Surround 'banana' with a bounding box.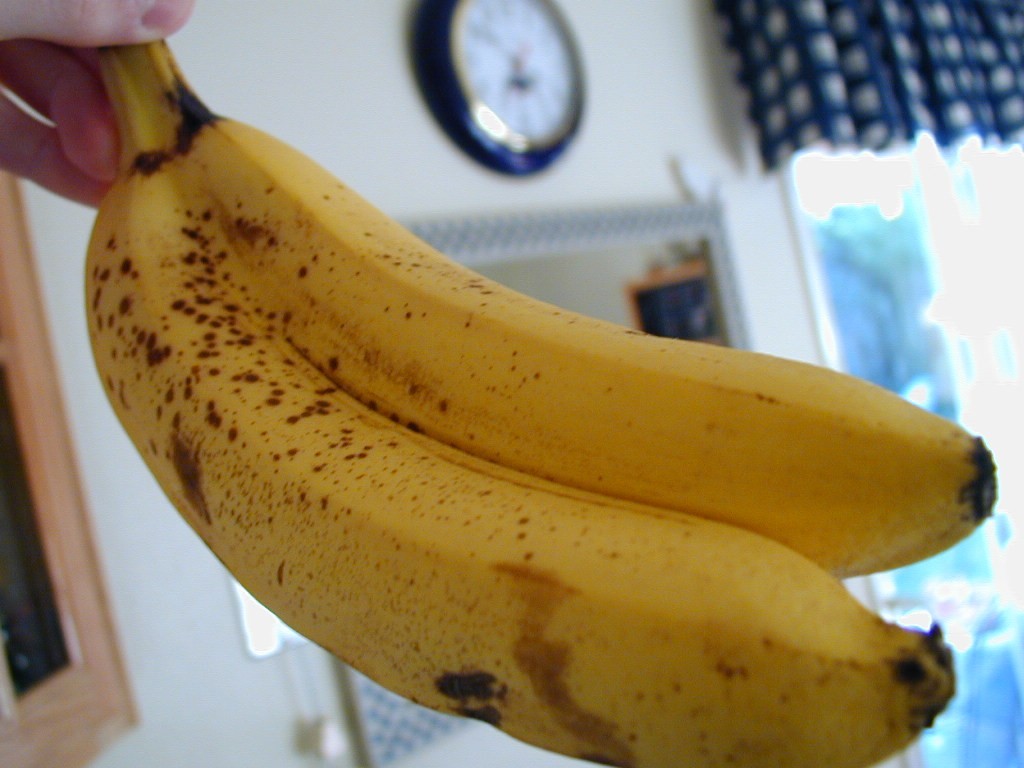
(x1=116, y1=35, x2=1003, y2=583).
